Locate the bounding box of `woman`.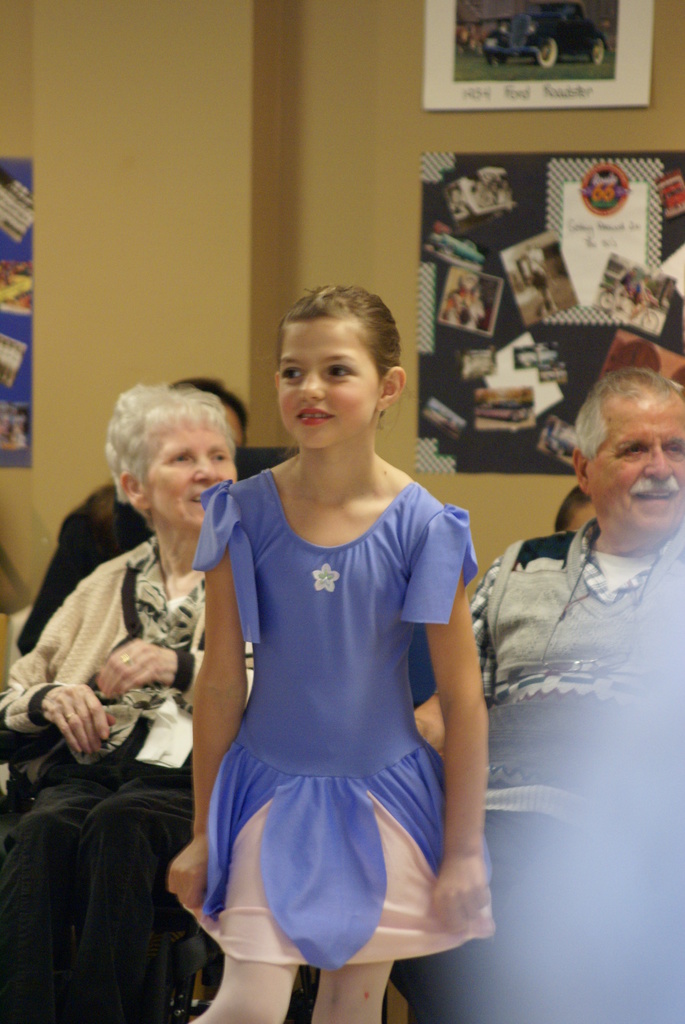
Bounding box: 22,372,248,997.
